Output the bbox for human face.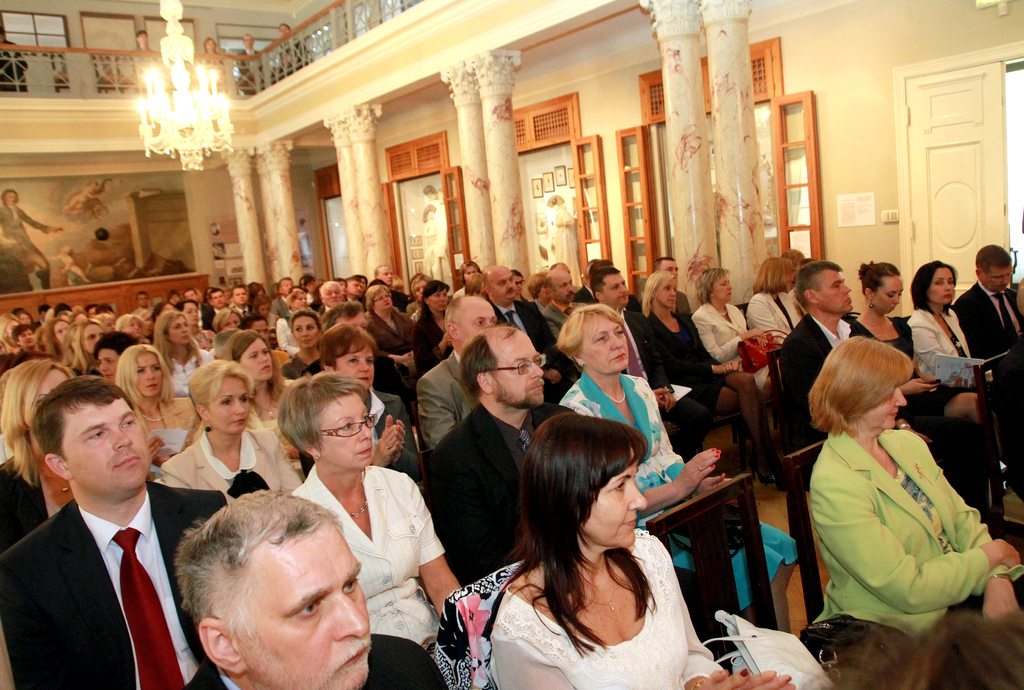
[982,262,1015,287].
